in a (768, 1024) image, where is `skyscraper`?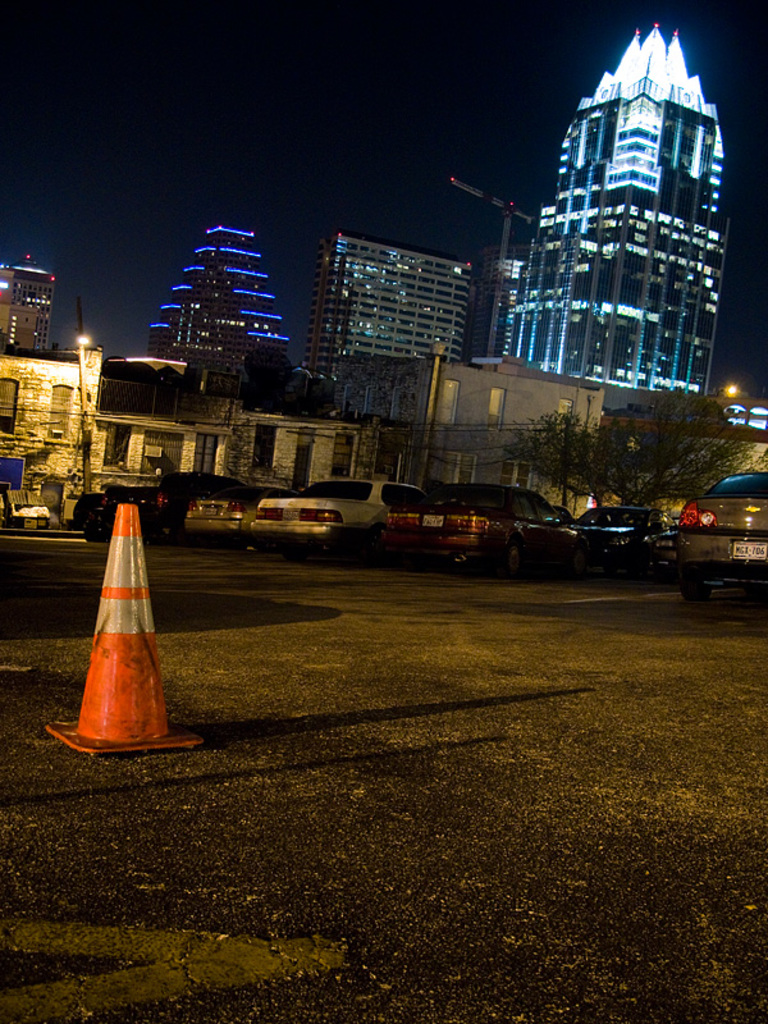
l=444, t=179, r=520, b=362.
